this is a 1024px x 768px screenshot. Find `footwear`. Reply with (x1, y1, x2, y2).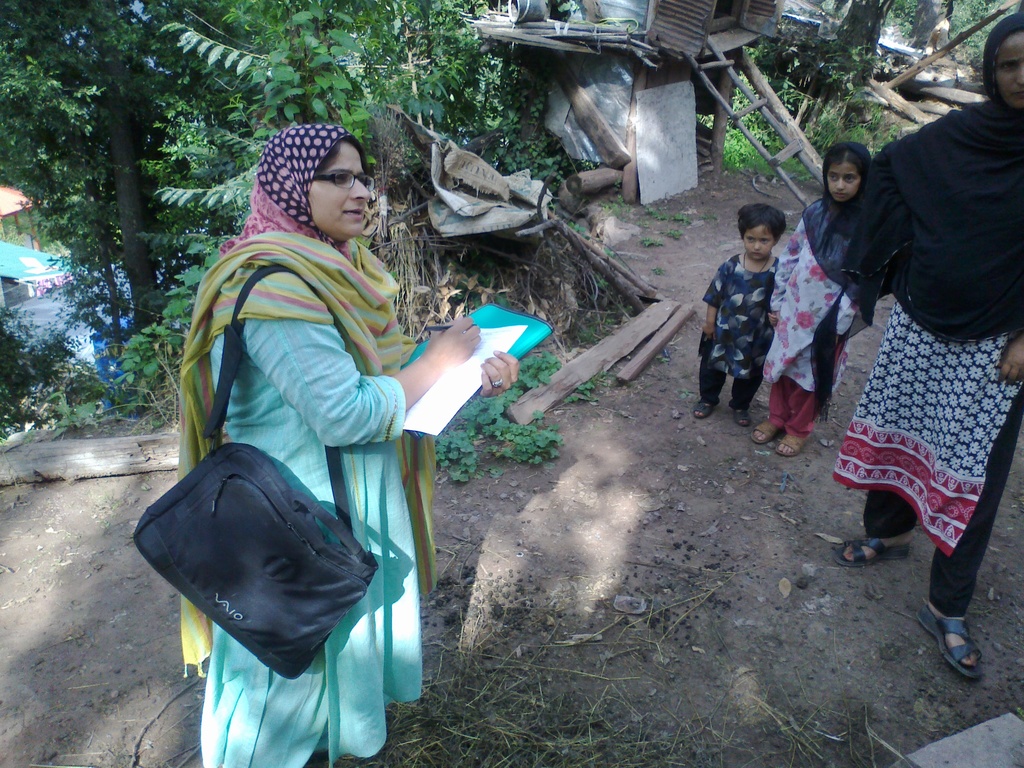
(752, 417, 788, 446).
